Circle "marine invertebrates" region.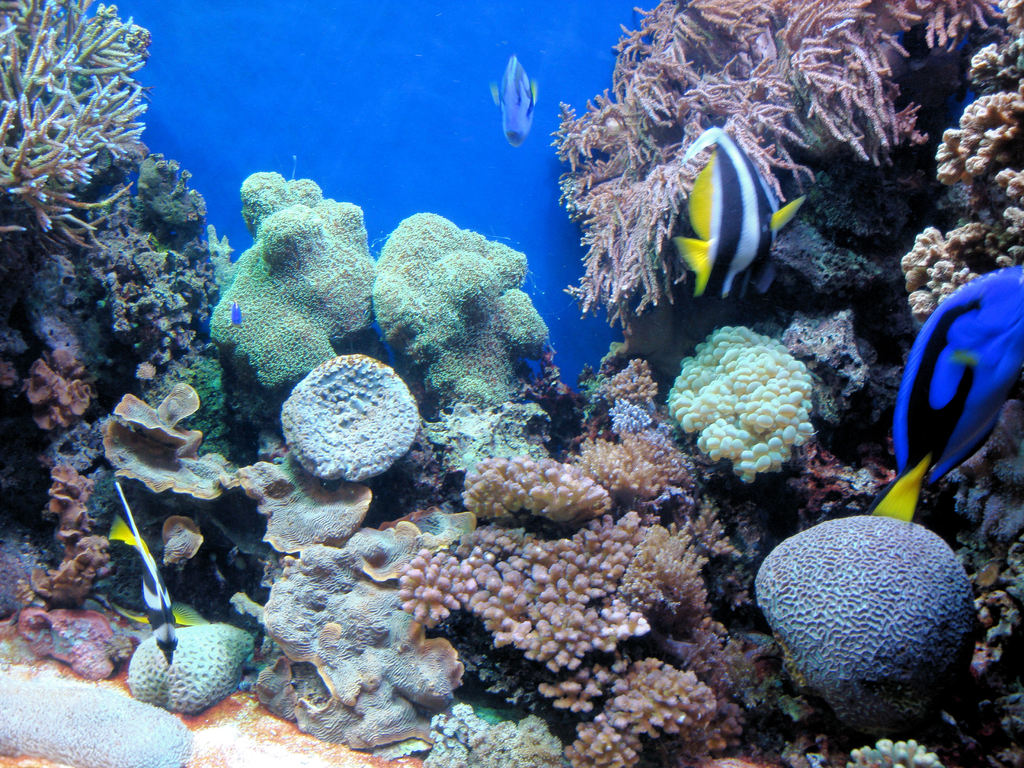
Region: 237/533/464/751.
